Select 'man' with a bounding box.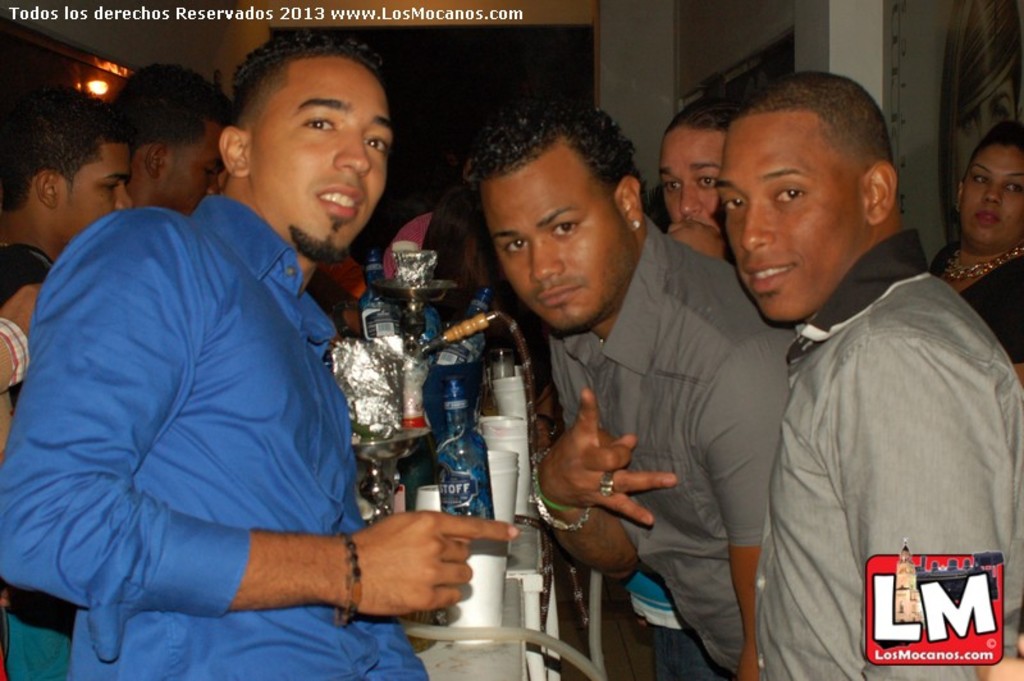
region(113, 58, 236, 219).
